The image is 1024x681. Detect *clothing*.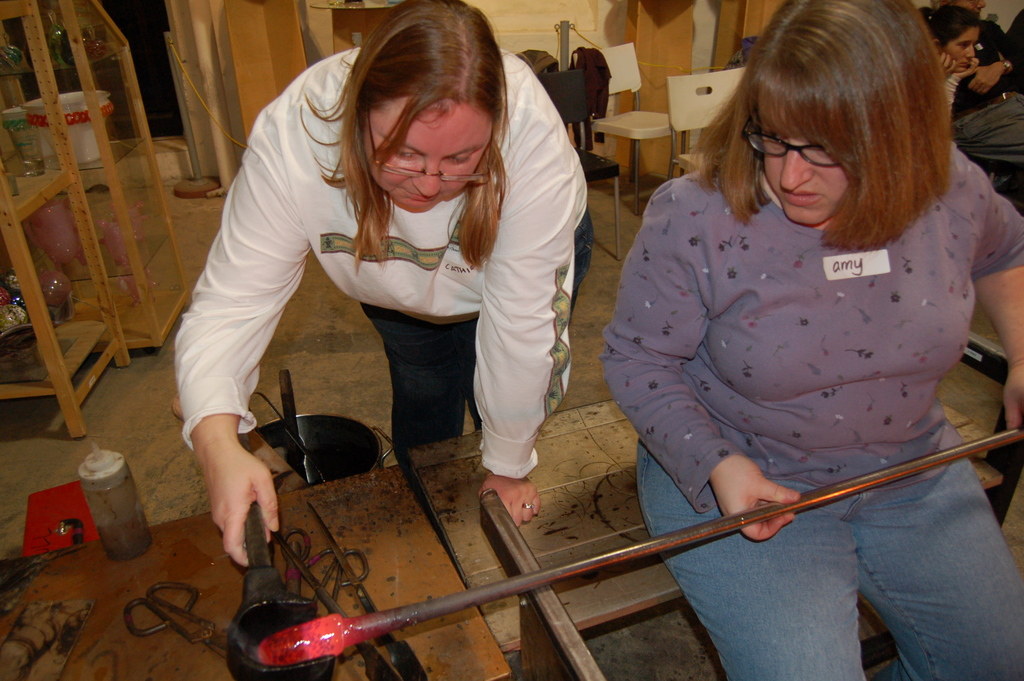
Detection: x1=595 y1=137 x2=1019 y2=460.
